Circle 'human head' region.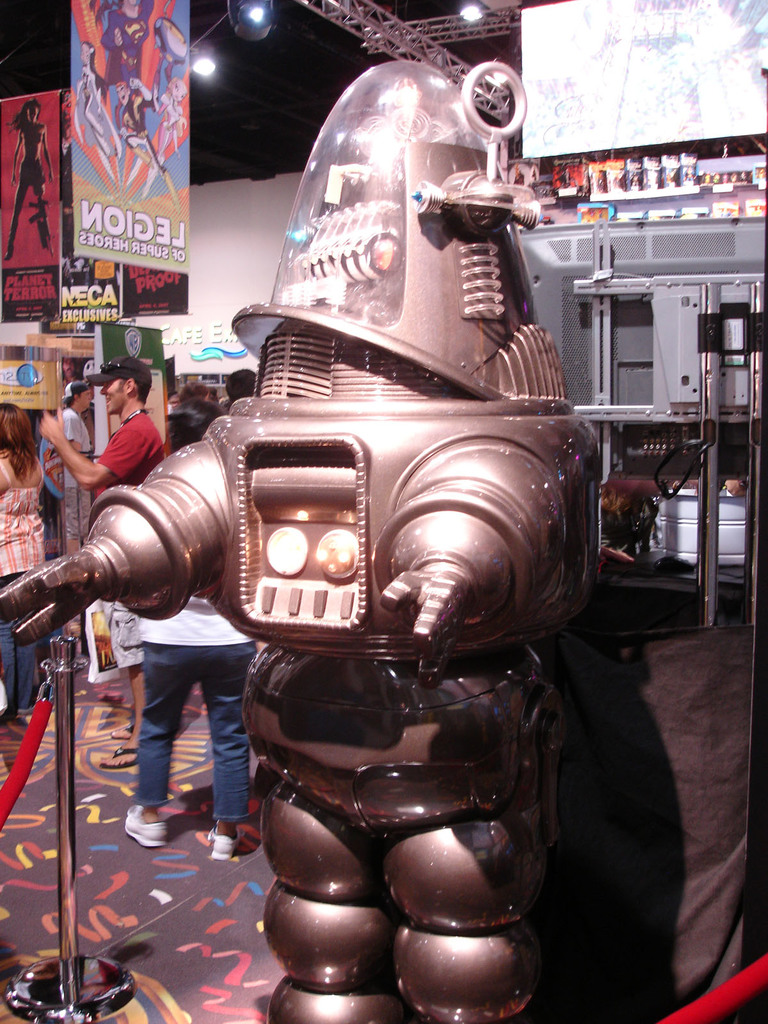
Region: x1=180, y1=379, x2=212, y2=400.
